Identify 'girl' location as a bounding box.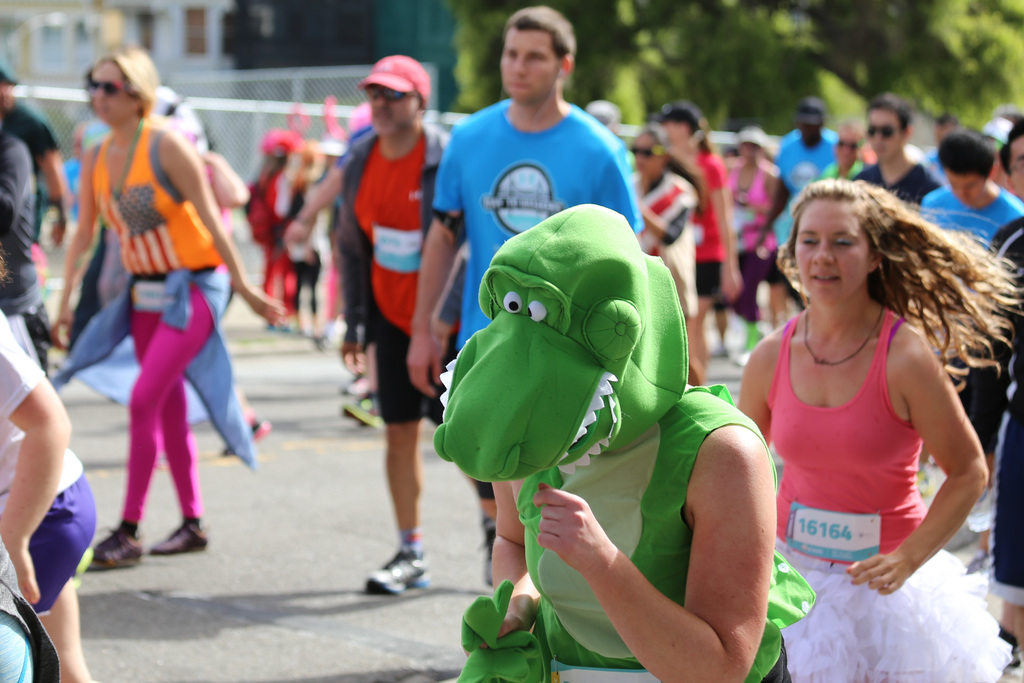
box=[0, 252, 95, 682].
